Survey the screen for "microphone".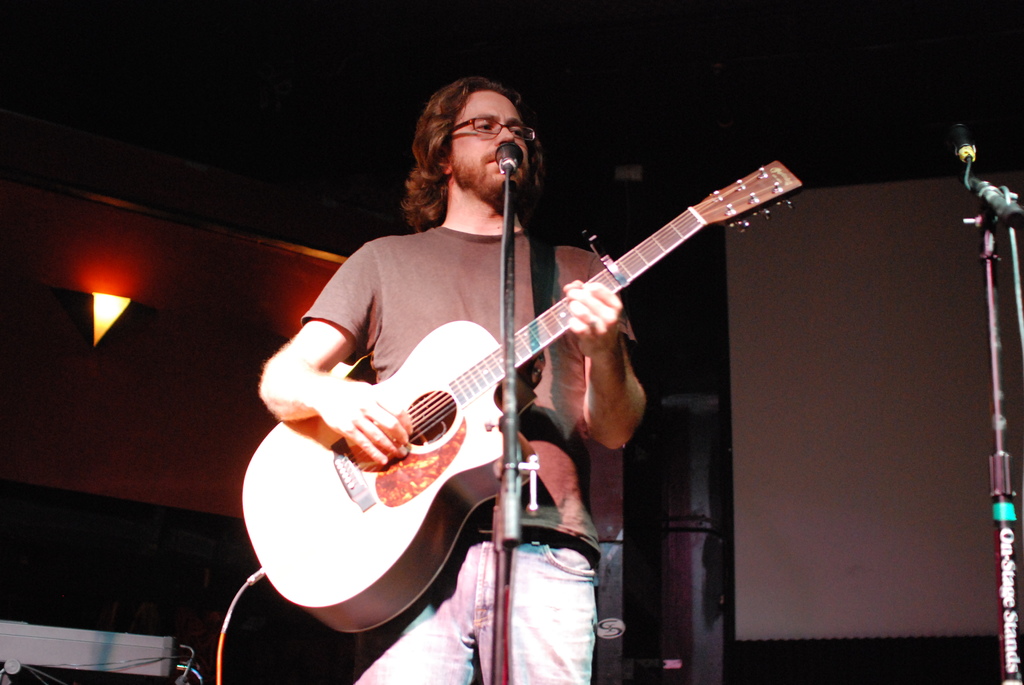
Survey found: region(950, 107, 981, 196).
